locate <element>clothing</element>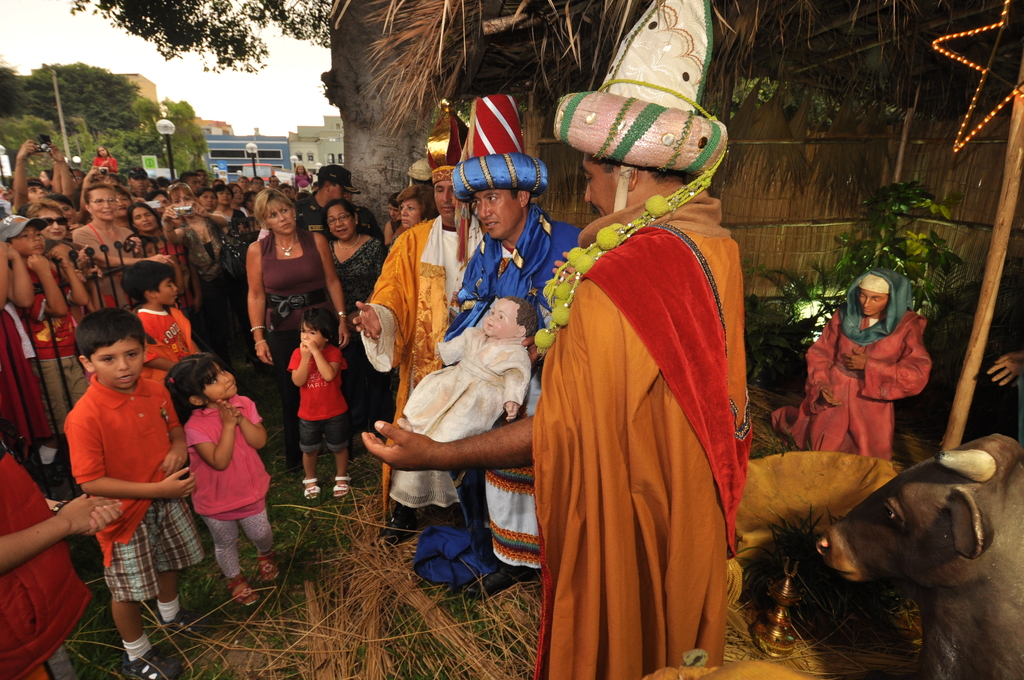
locate(25, 284, 95, 420)
